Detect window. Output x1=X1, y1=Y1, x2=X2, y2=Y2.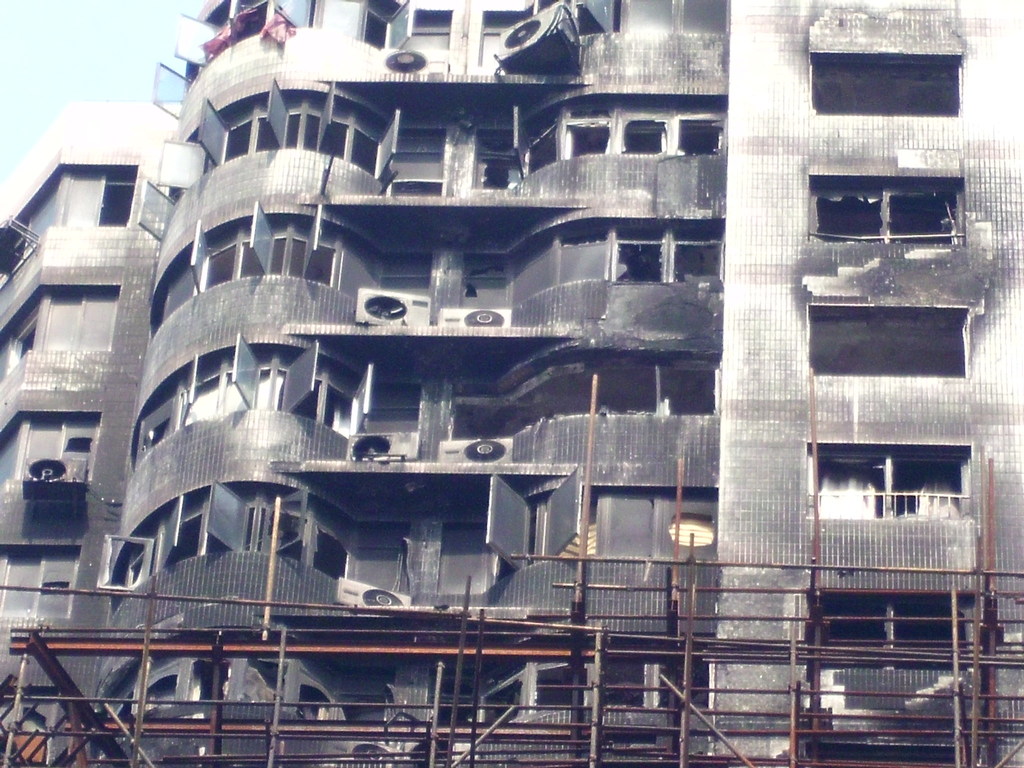
x1=0, y1=408, x2=99, y2=490.
